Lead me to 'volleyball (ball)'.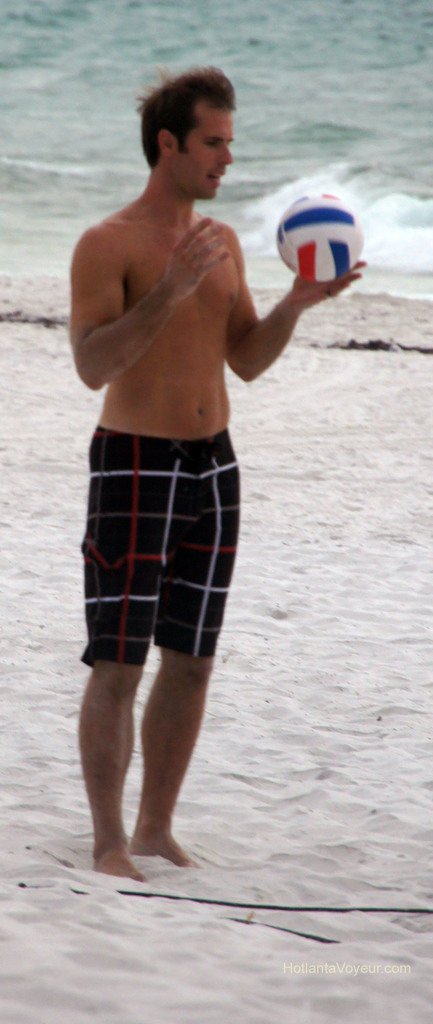
Lead to region(272, 188, 364, 285).
